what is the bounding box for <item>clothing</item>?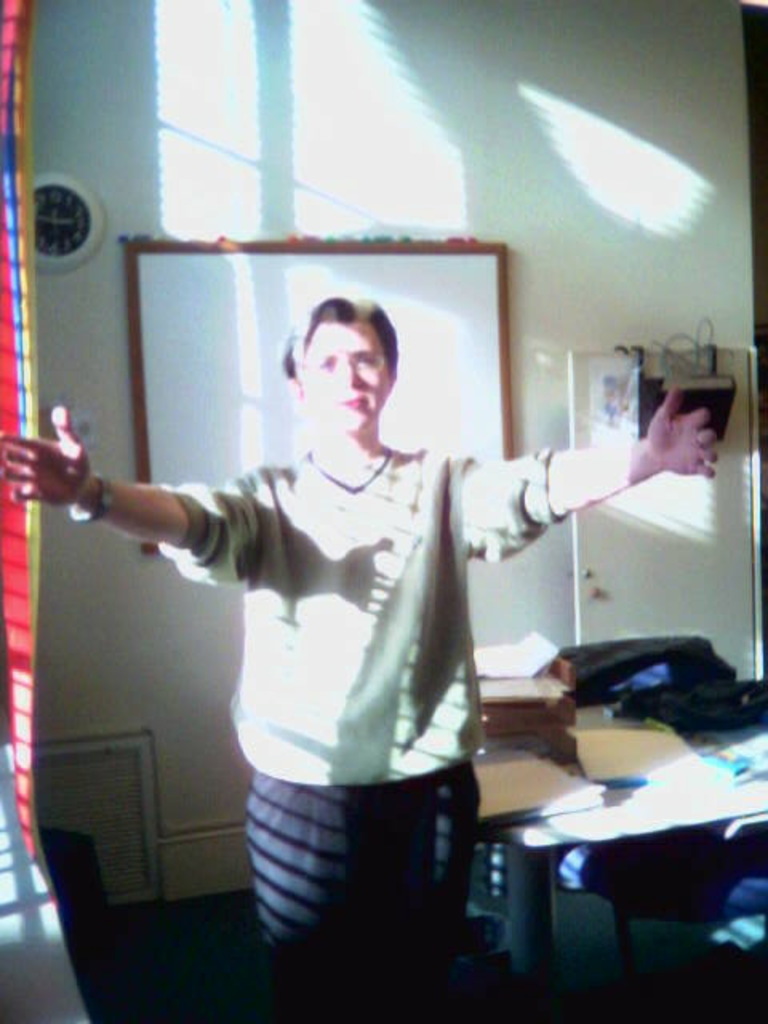
142, 430, 590, 1022.
